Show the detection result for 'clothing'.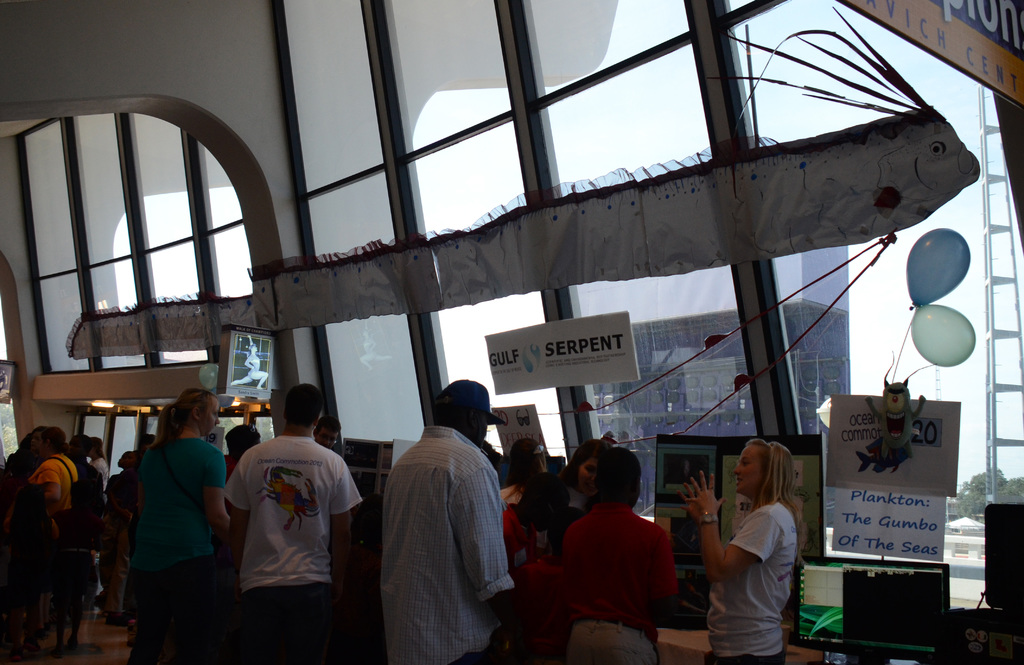
(left=218, top=415, right=351, bottom=634).
